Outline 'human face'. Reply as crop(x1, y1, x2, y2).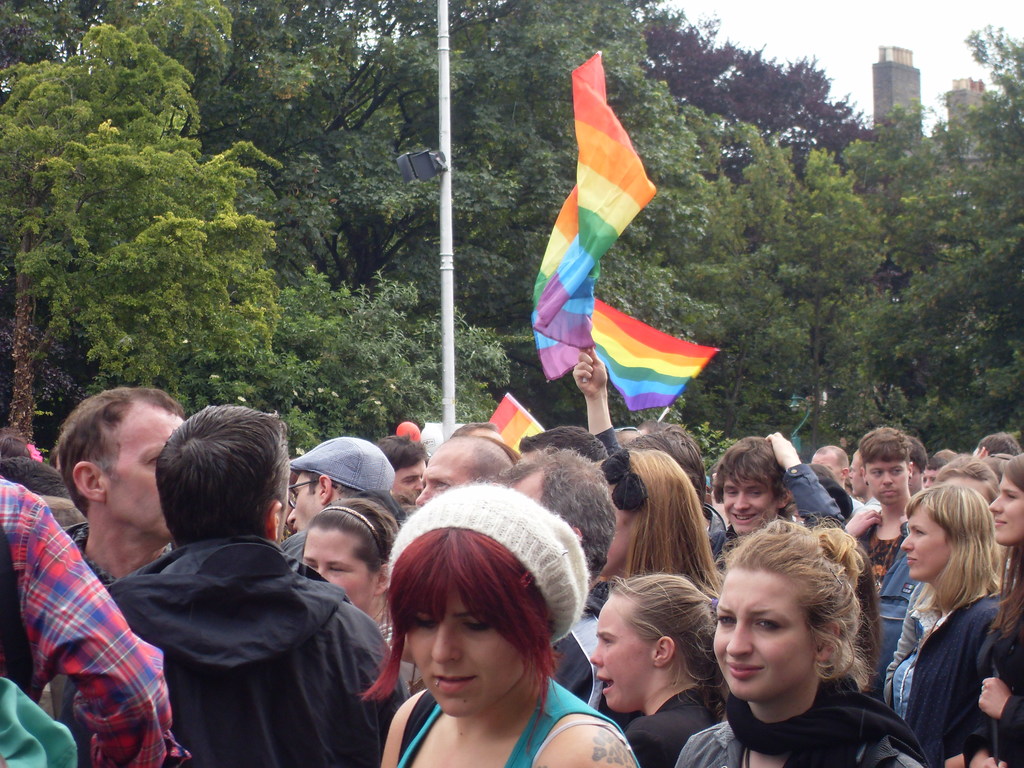
crop(386, 460, 431, 500).
